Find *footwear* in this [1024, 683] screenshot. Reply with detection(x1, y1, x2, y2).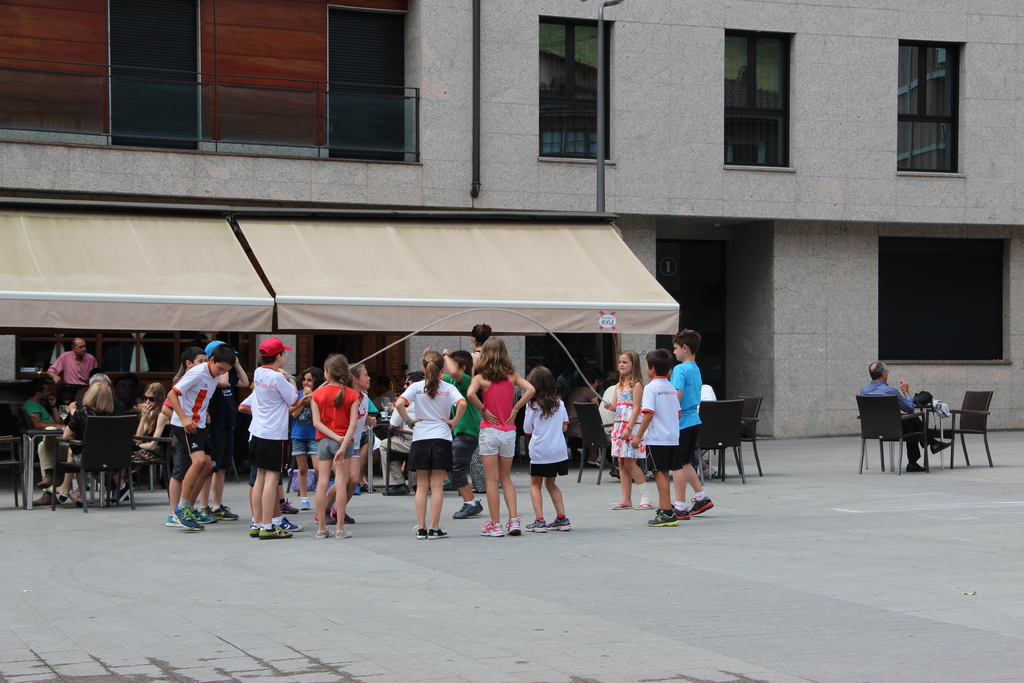
detection(278, 516, 304, 534).
